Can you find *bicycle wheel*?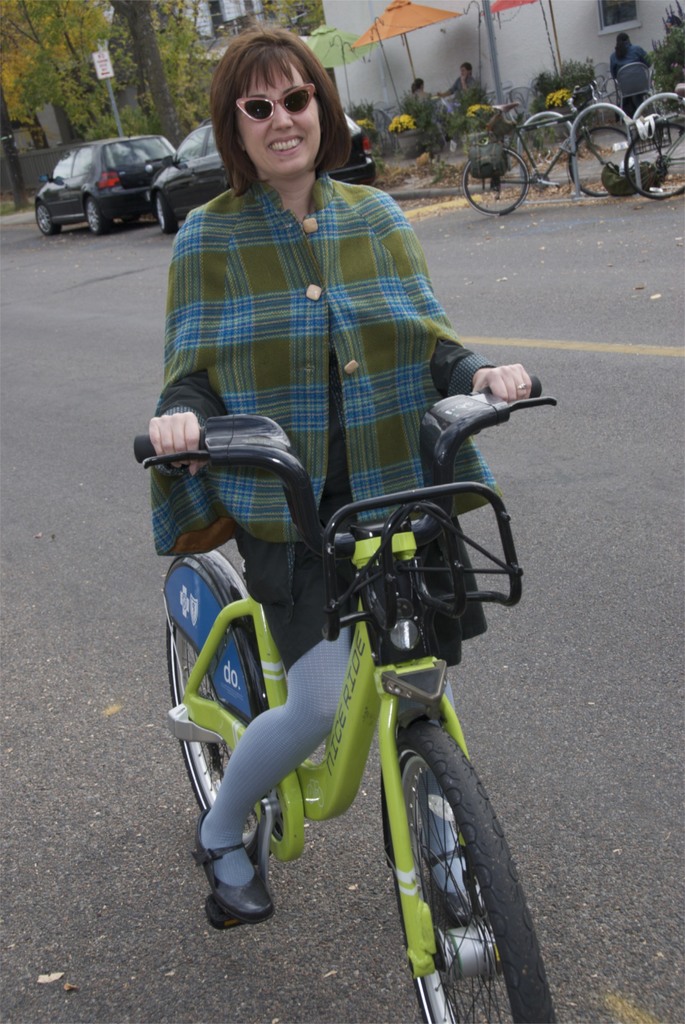
Yes, bounding box: Rect(621, 115, 684, 200).
